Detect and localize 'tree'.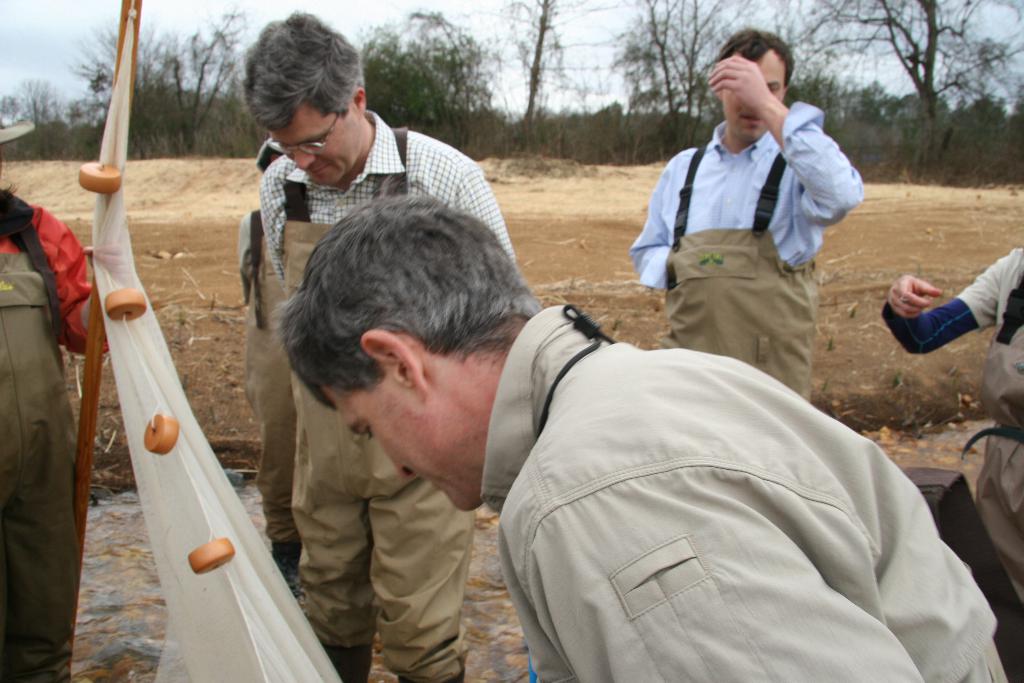
Localized at x1=627, y1=0, x2=766, y2=158.
